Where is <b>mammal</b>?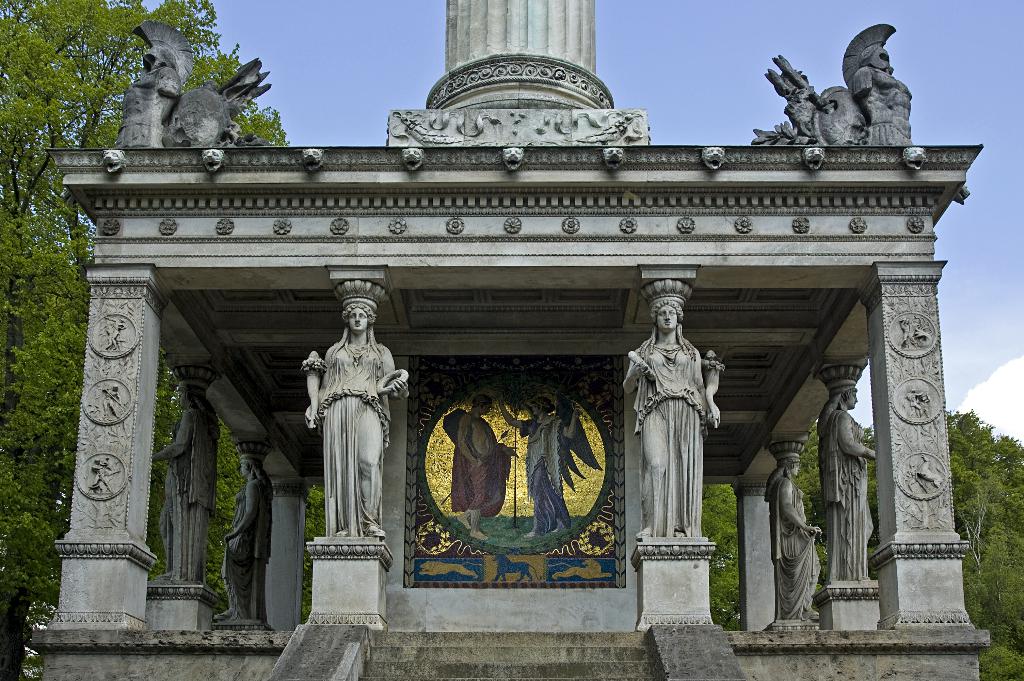
[433, 387, 522, 537].
